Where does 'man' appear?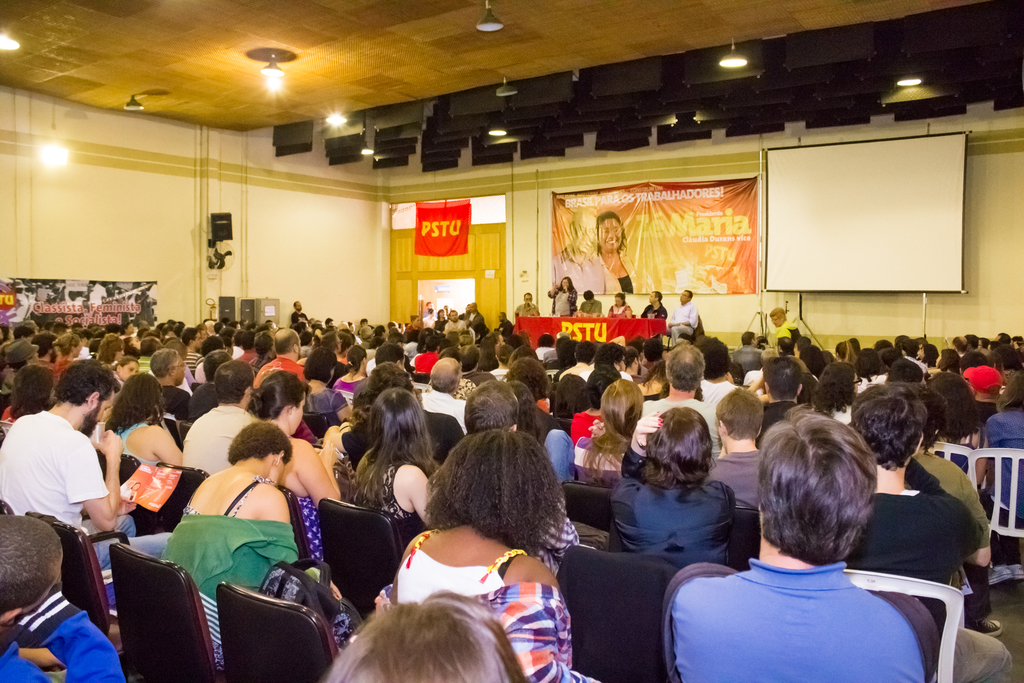
Appears at {"x1": 704, "y1": 384, "x2": 772, "y2": 513}.
